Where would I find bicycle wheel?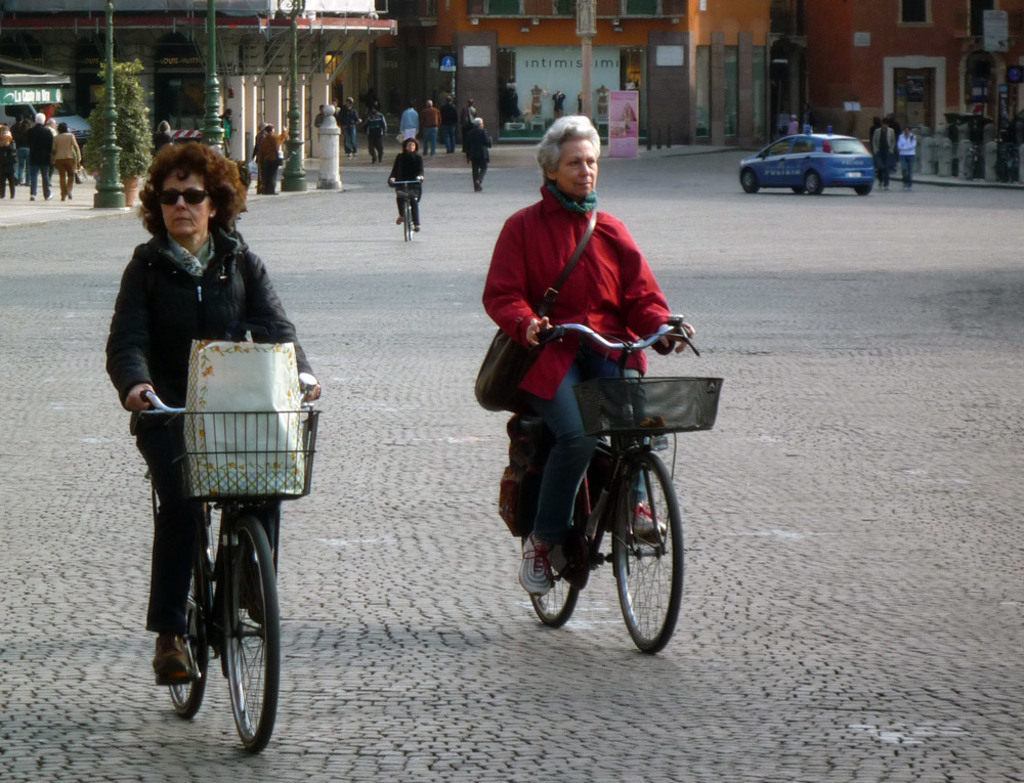
At pyautogui.locateOnScreen(520, 536, 579, 629).
